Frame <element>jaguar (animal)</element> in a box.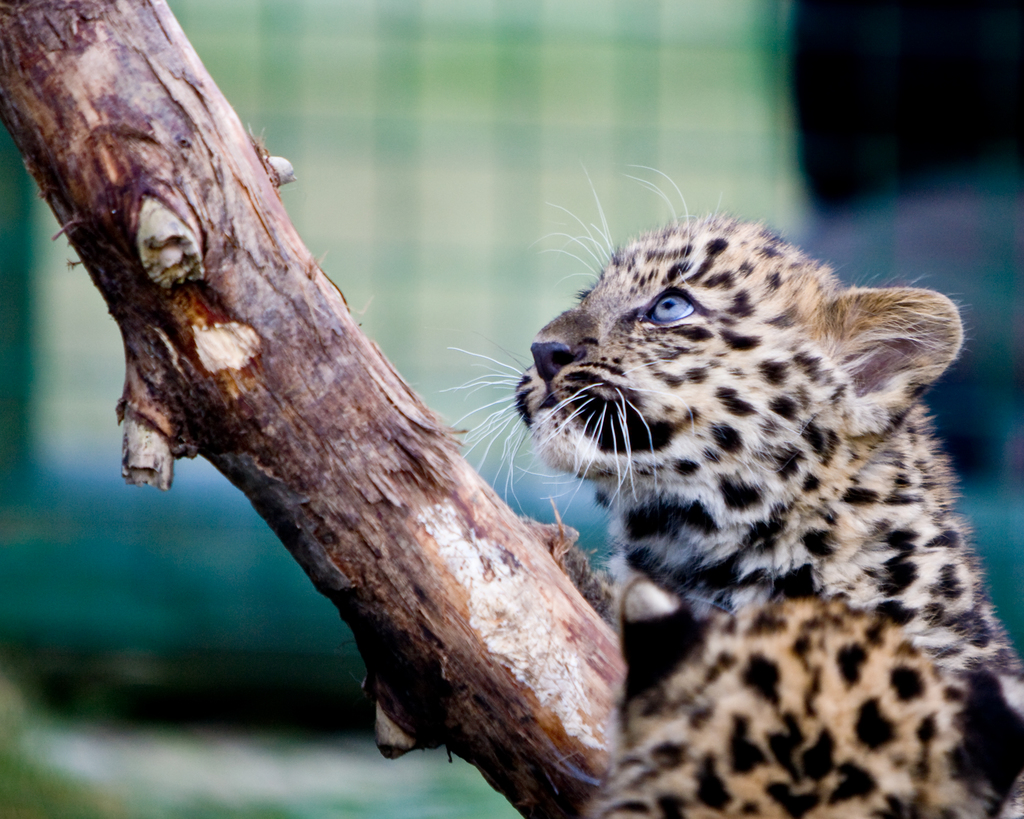
bbox(430, 156, 1023, 818).
